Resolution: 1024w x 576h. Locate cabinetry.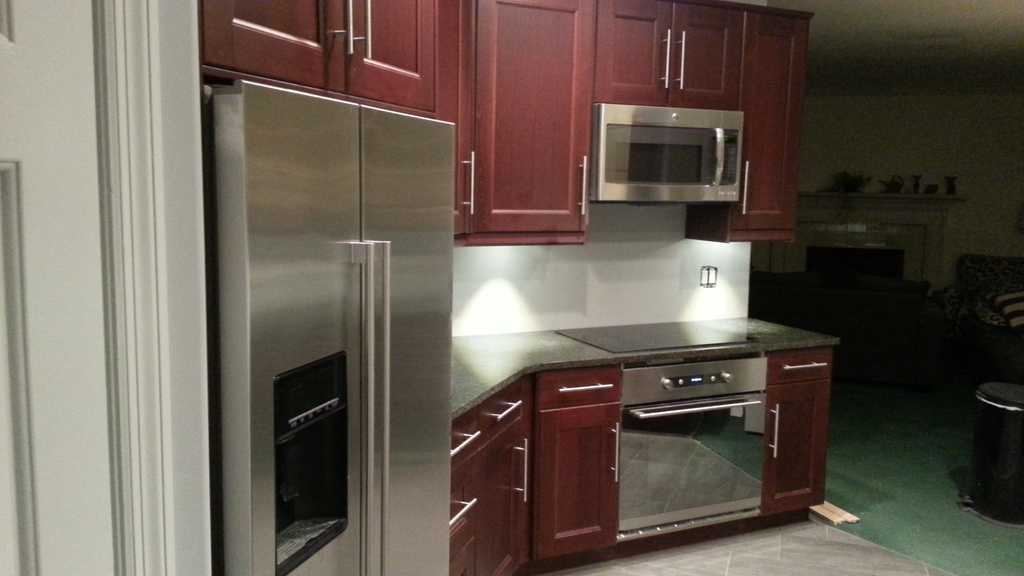
pyautogui.locateOnScreen(448, 343, 845, 570).
